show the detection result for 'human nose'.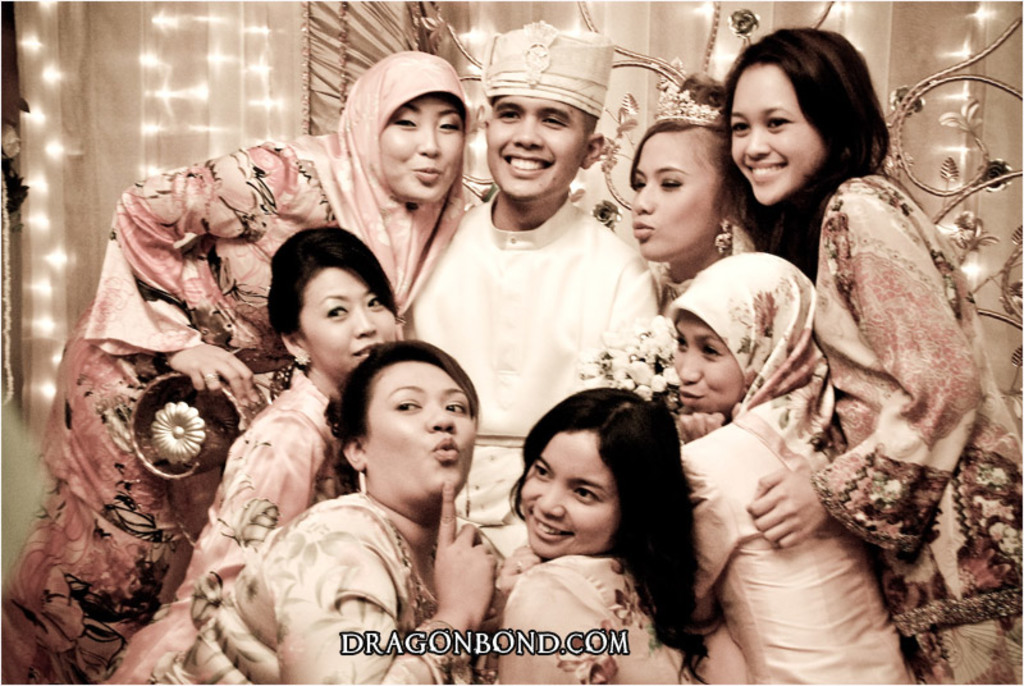
Rect(417, 123, 444, 156).
